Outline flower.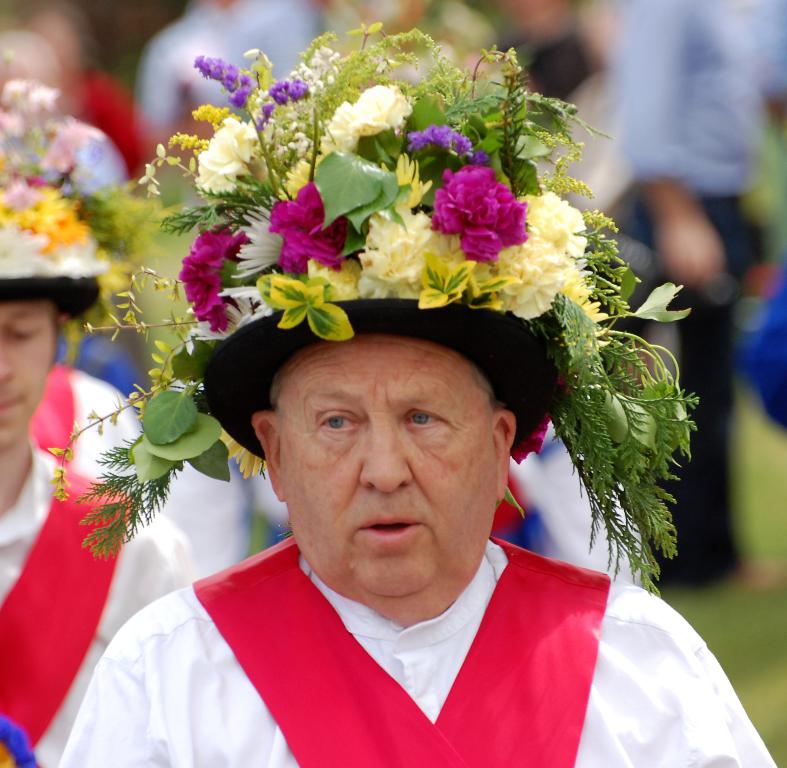
Outline: [185,112,267,198].
